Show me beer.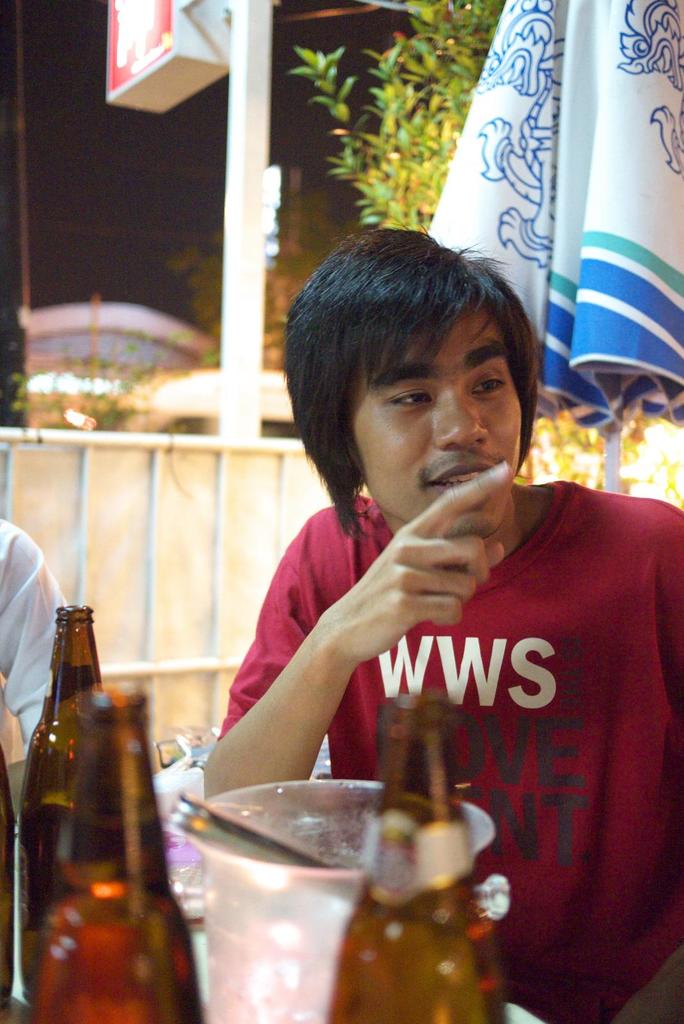
beer is here: bbox=(328, 698, 509, 1022).
